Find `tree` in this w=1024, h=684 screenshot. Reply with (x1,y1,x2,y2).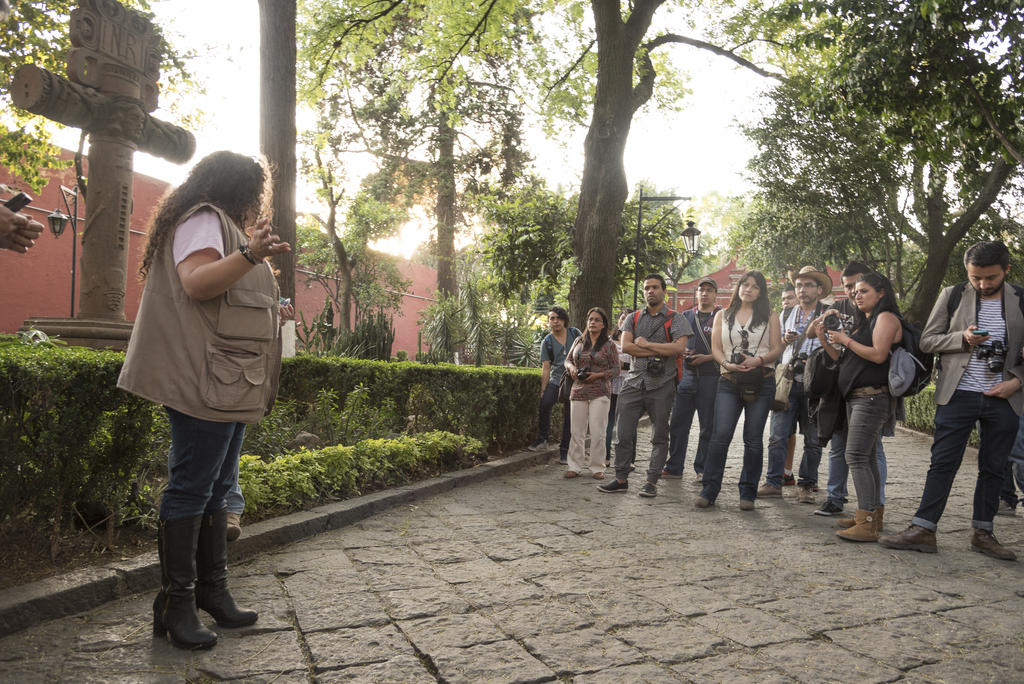
(0,0,205,216).
